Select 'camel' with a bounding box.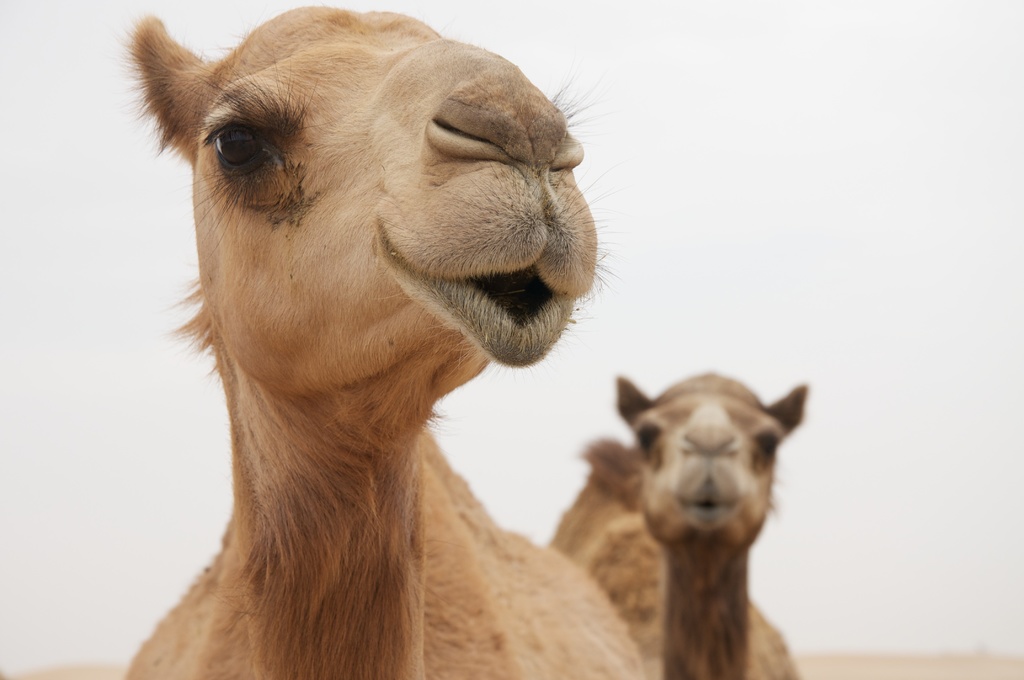
<bbox>113, 0, 649, 679</bbox>.
